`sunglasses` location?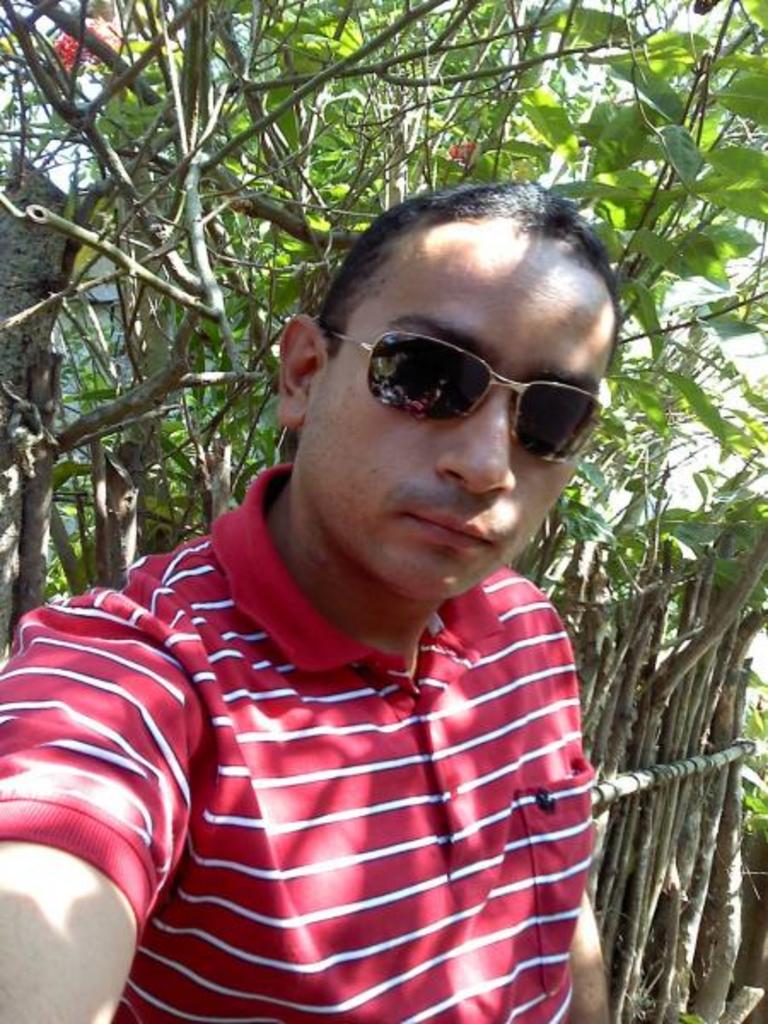
x1=324, y1=329, x2=608, y2=461
